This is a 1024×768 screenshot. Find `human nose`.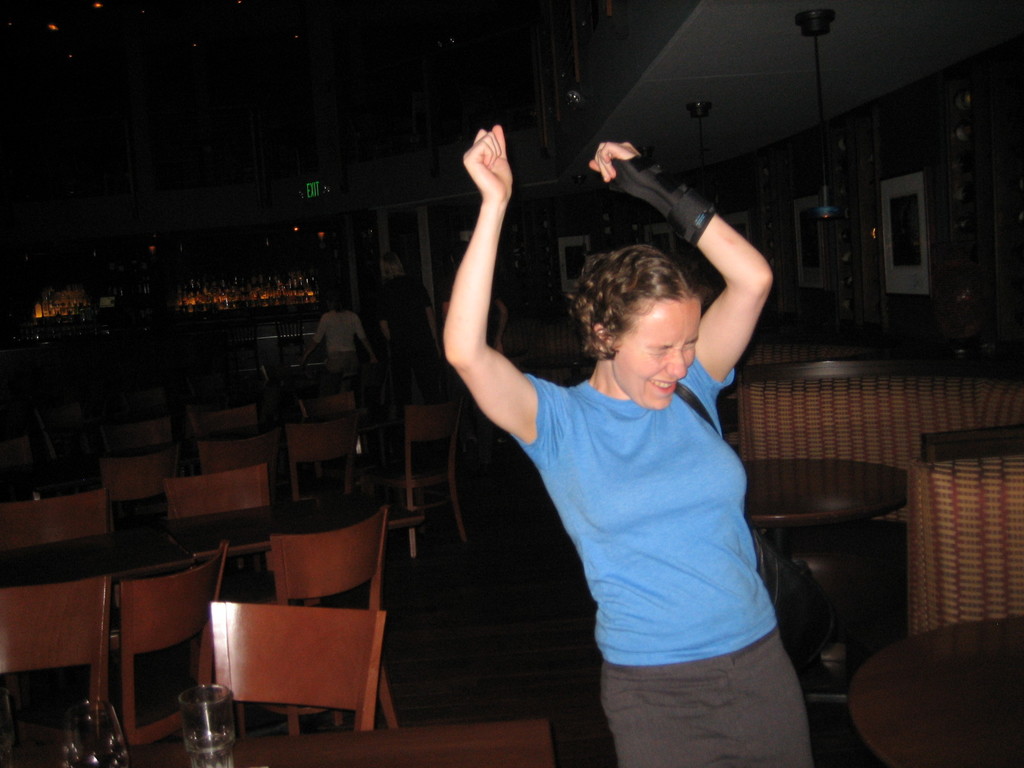
Bounding box: (left=664, top=347, right=689, bottom=383).
